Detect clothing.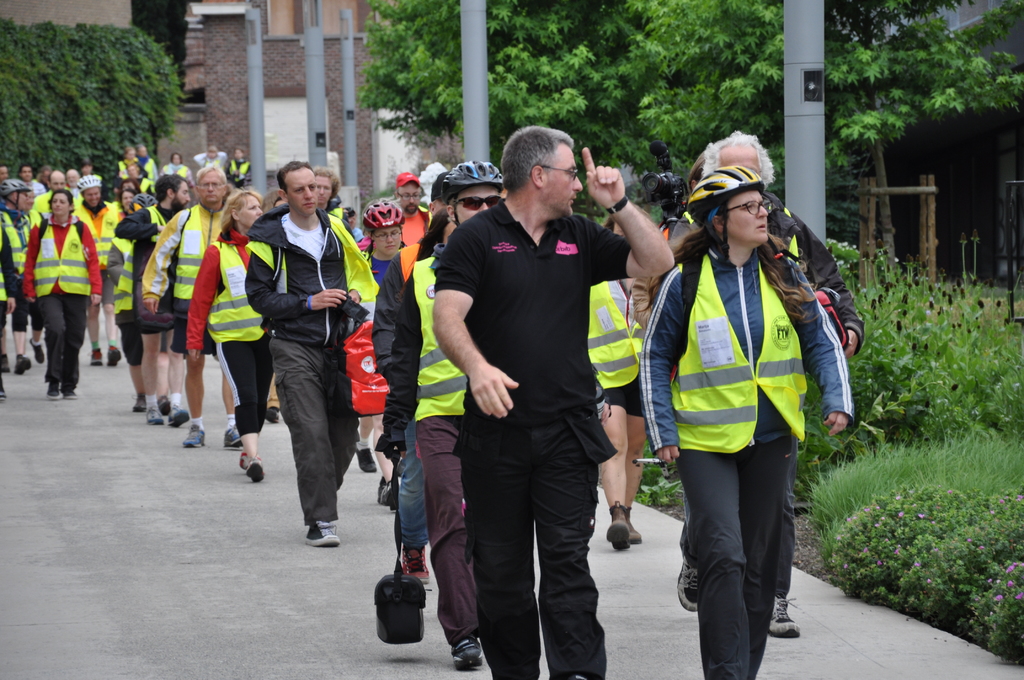
Detected at rect(2, 227, 17, 324).
